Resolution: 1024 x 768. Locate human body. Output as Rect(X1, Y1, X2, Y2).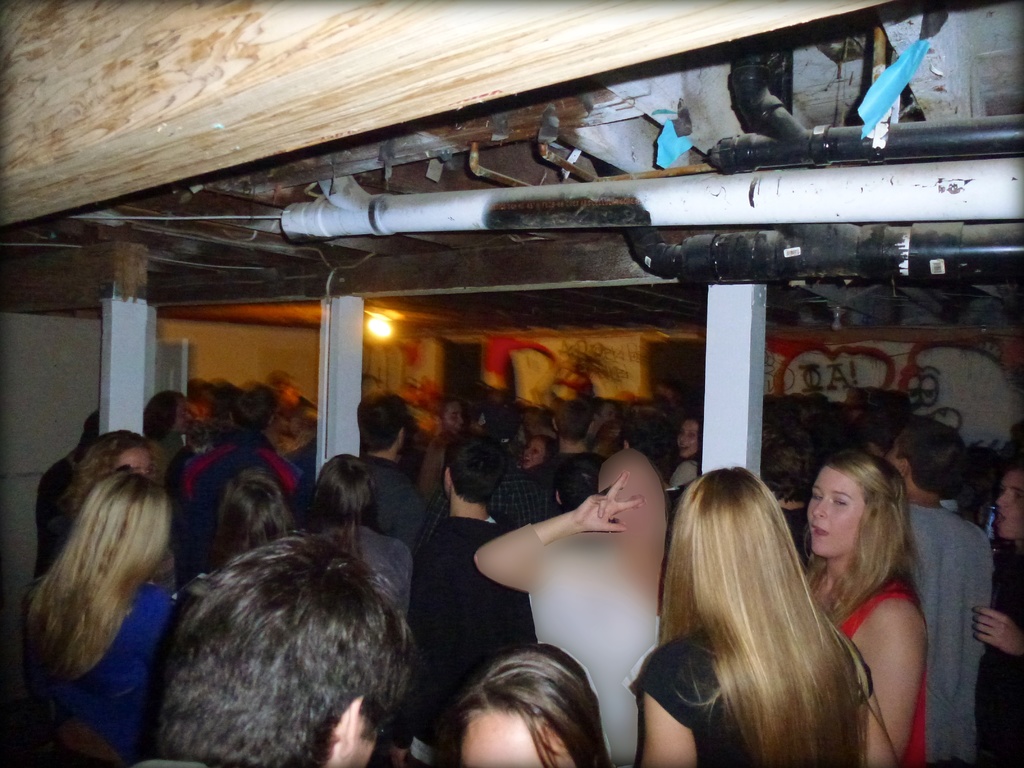
Rect(346, 389, 433, 536).
